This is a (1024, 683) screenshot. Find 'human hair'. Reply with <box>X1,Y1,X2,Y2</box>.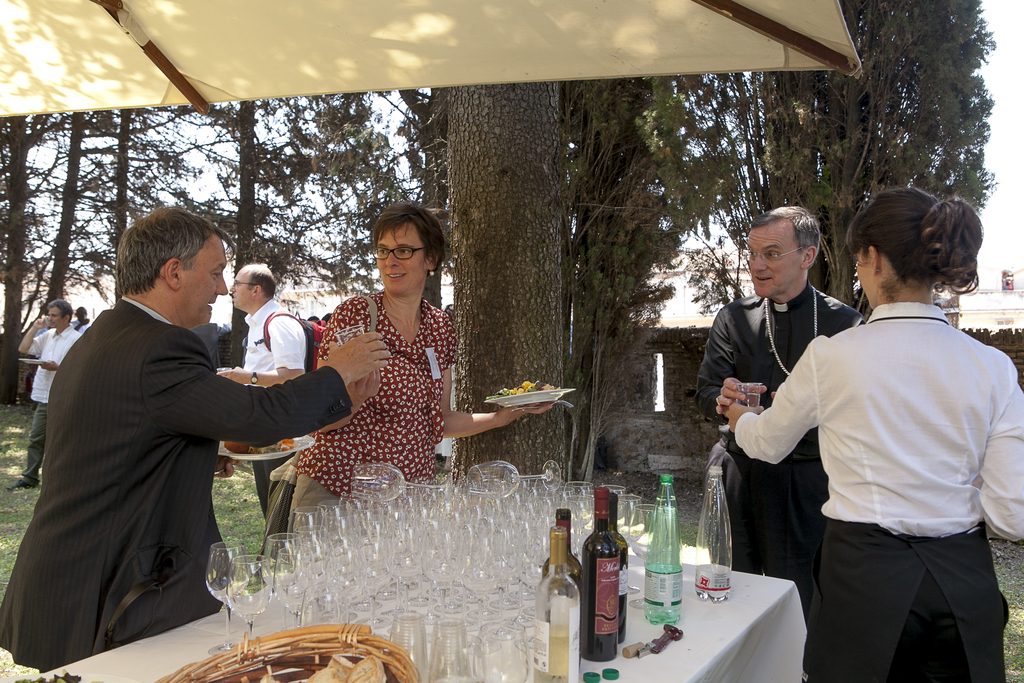
<box>746,202,822,260</box>.
